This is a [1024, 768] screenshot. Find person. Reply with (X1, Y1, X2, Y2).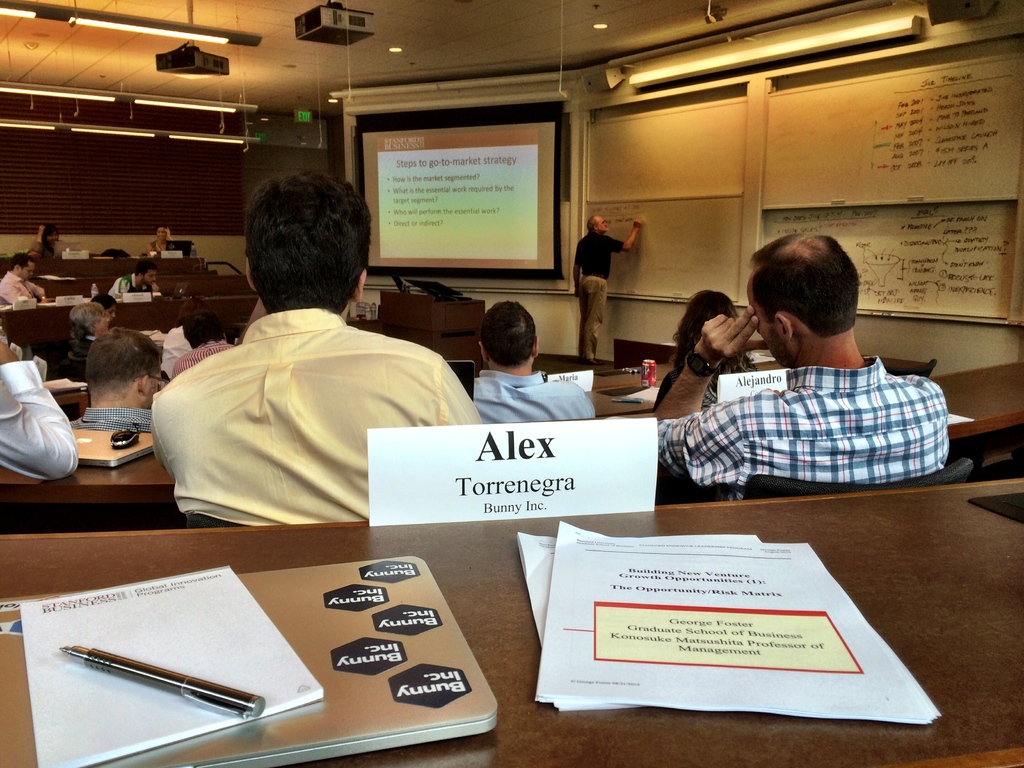
(566, 216, 636, 355).
